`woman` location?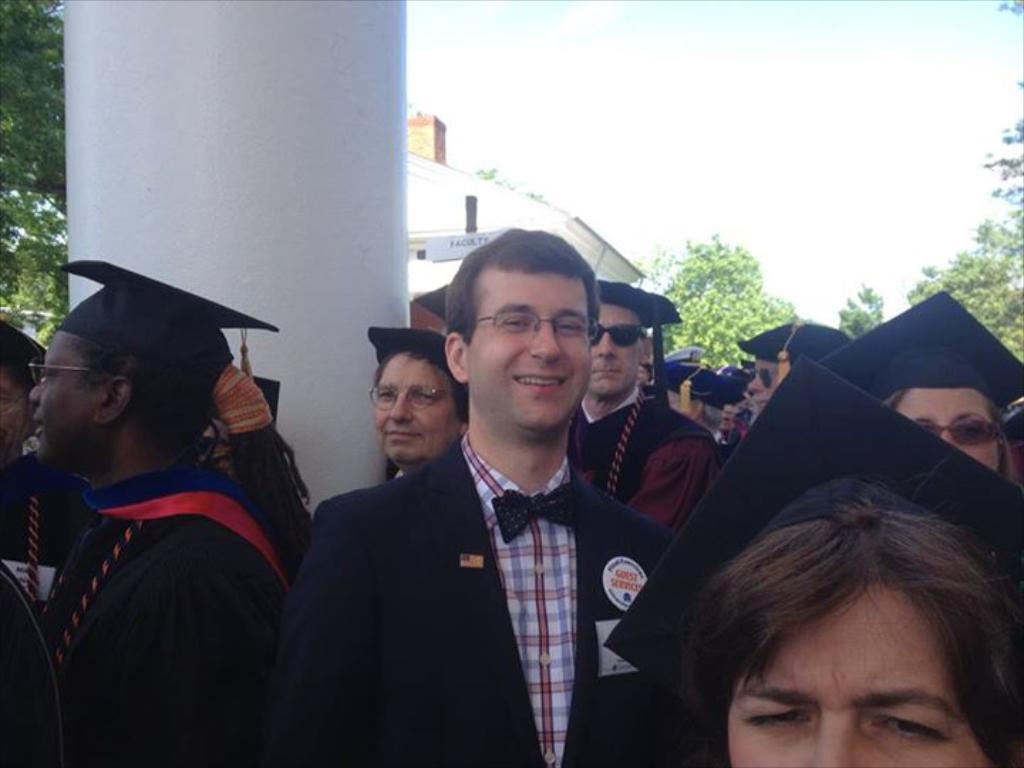
[x1=661, y1=447, x2=1023, y2=767]
